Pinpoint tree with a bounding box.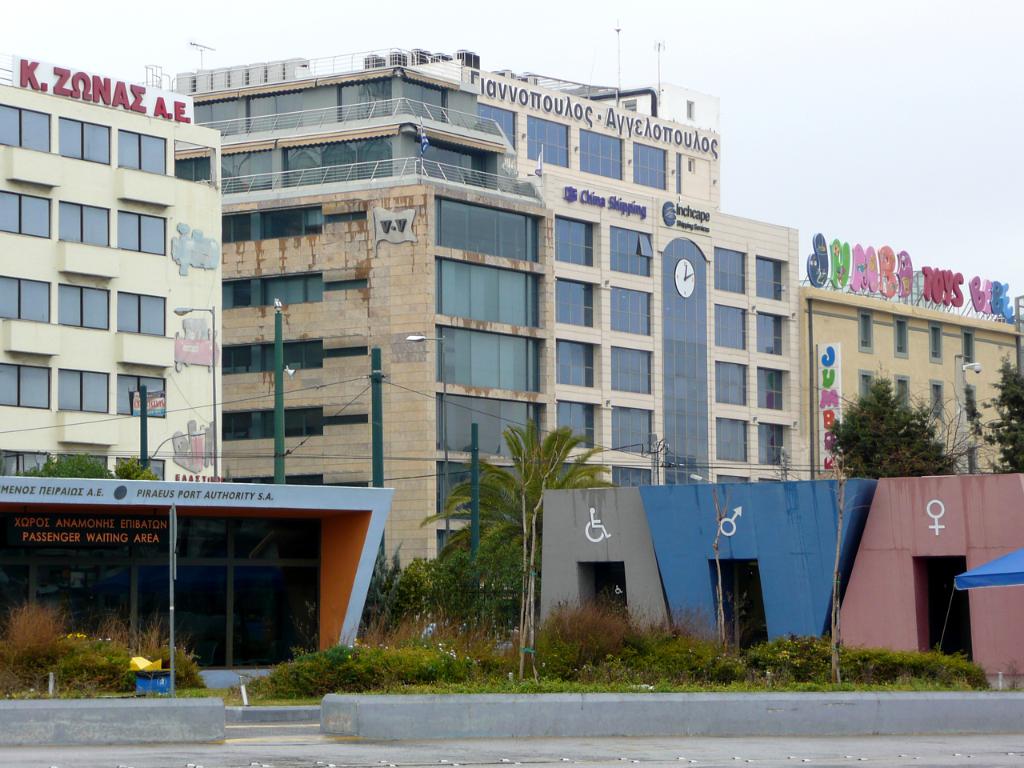
BBox(977, 348, 1023, 482).
